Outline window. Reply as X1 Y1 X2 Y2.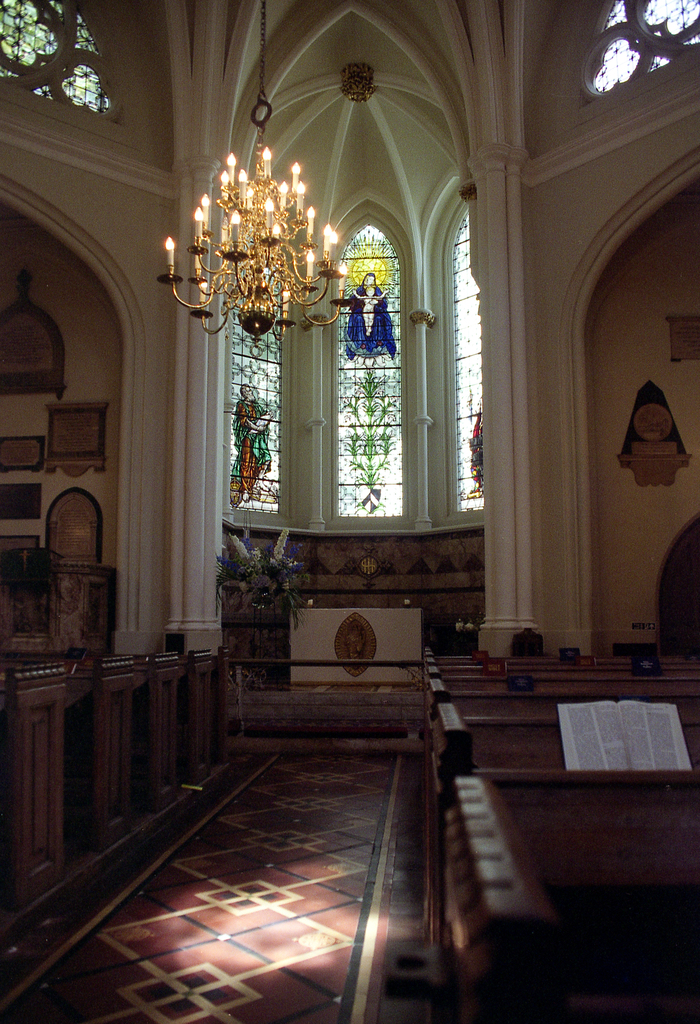
334 221 403 517.
